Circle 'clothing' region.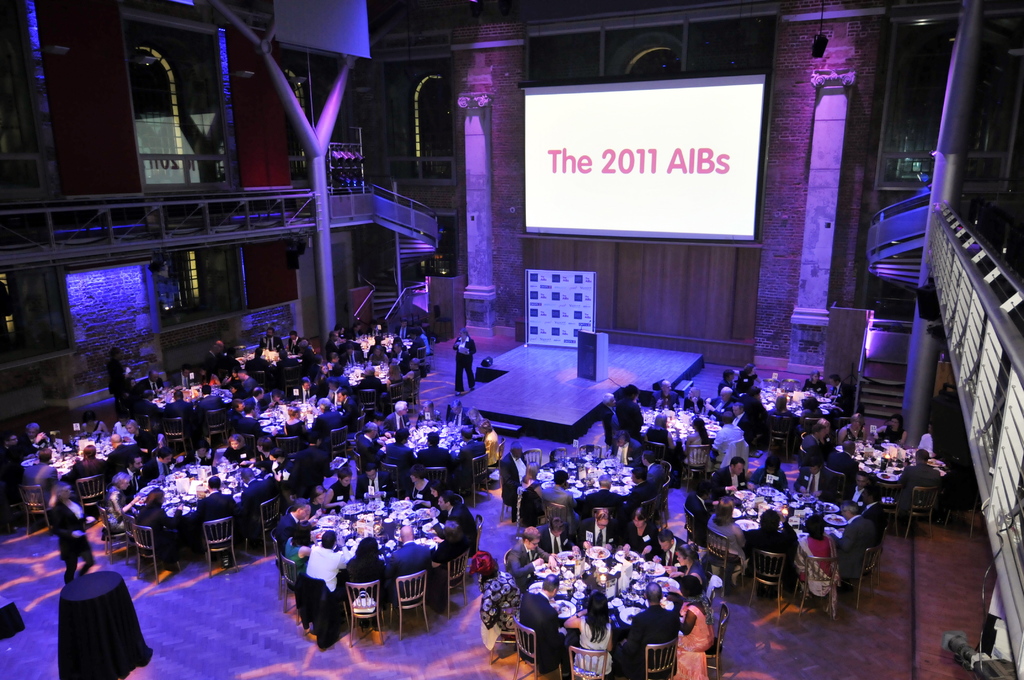
Region: bbox=(644, 425, 671, 457).
